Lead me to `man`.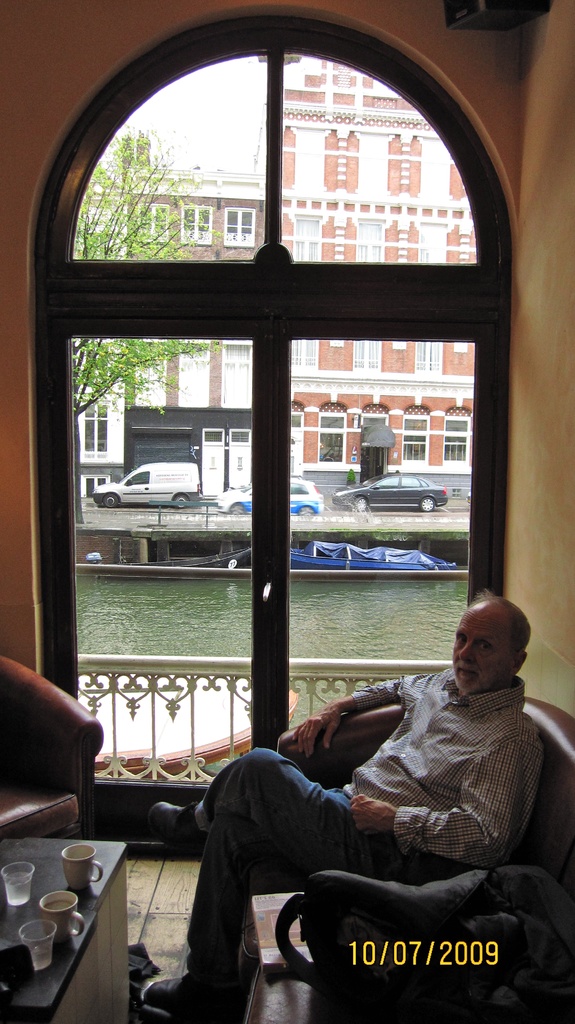
Lead to [x1=168, y1=625, x2=556, y2=937].
